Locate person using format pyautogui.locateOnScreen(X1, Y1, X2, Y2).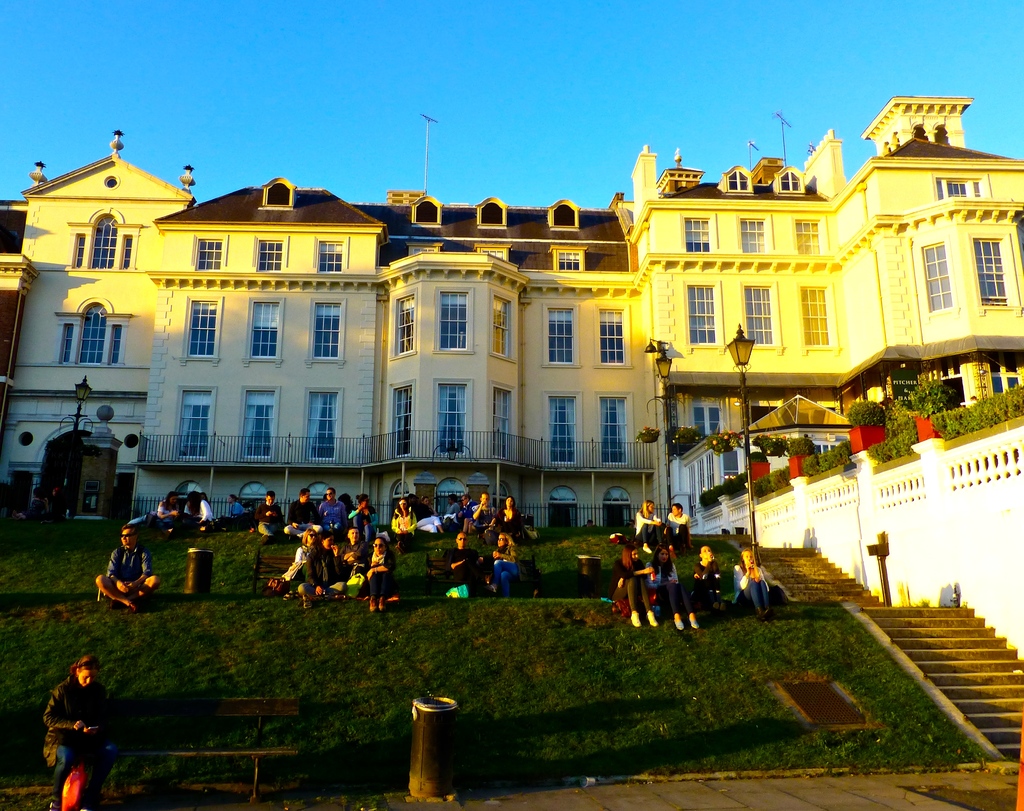
pyautogui.locateOnScreen(634, 492, 669, 546).
